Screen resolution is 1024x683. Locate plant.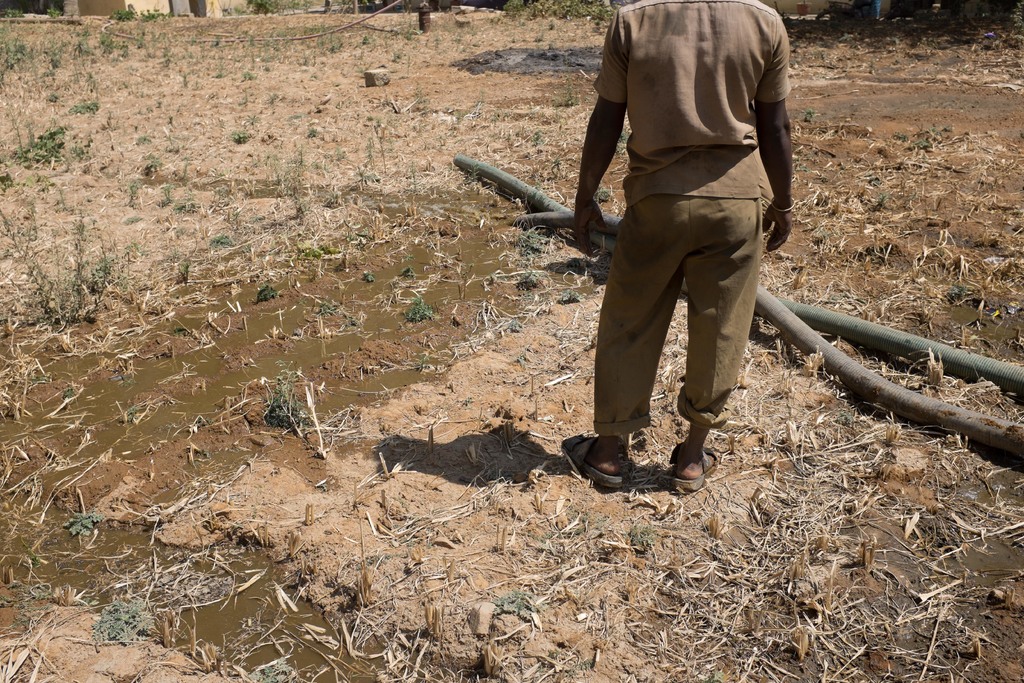
552, 76, 590, 110.
